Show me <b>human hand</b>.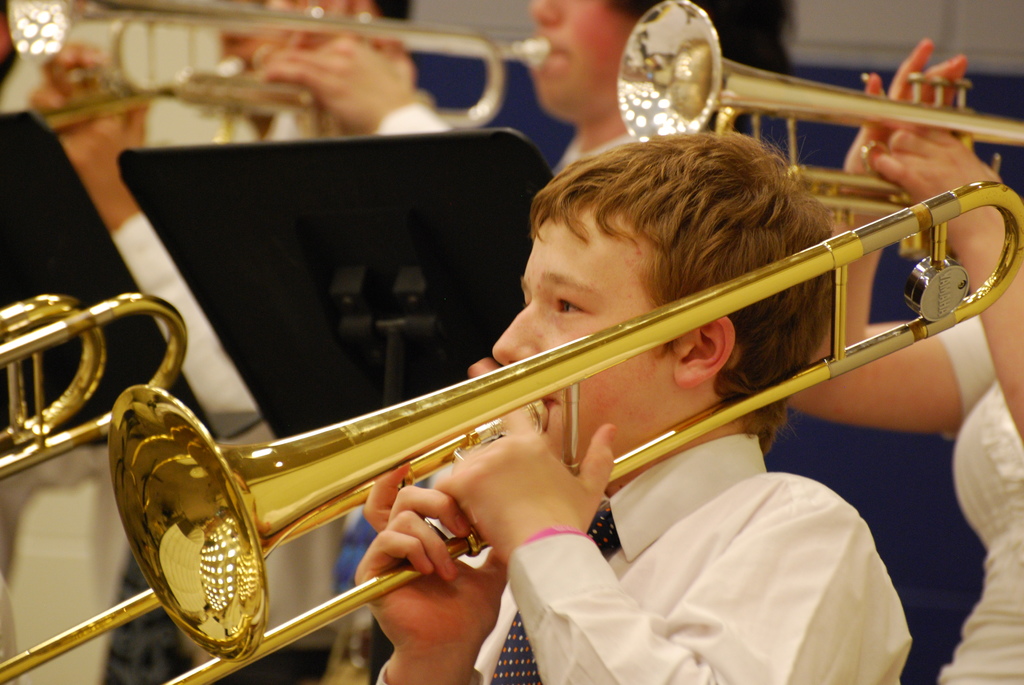
<b>human hand</b> is here: 262:31:414:138.
